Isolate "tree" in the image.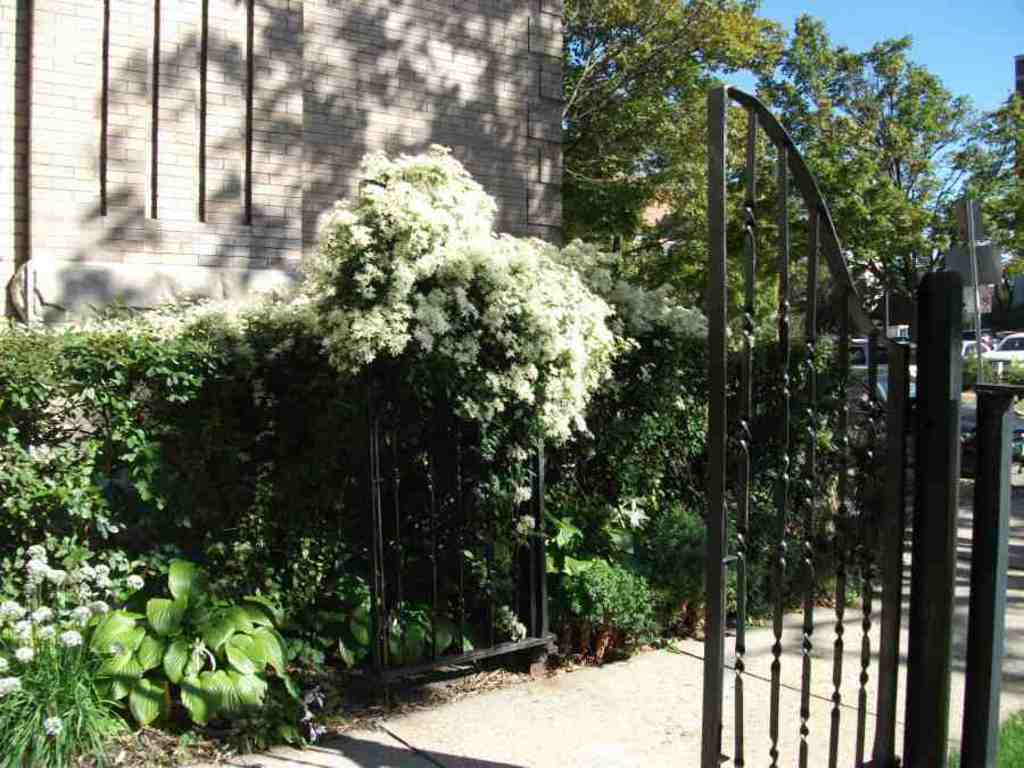
Isolated region: [x1=964, y1=89, x2=1023, y2=324].
